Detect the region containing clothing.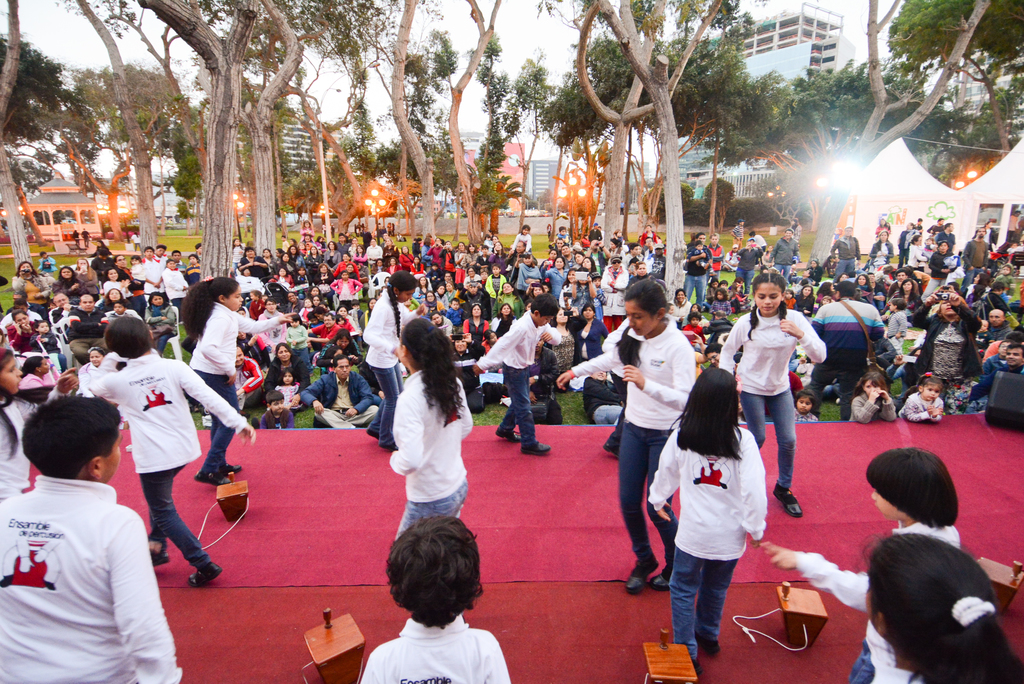
18 282 42 305.
